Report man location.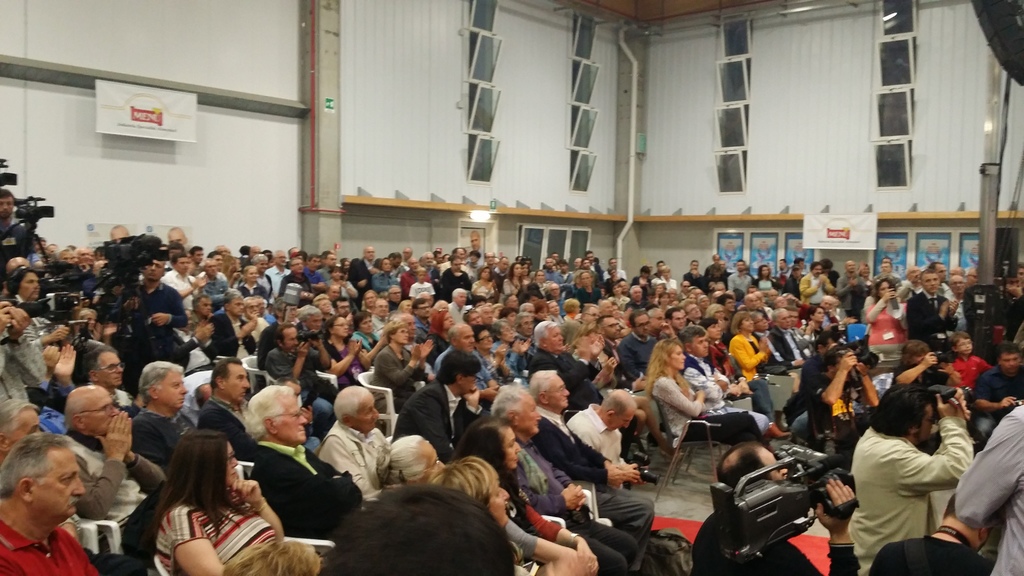
Report: 186 294 211 330.
